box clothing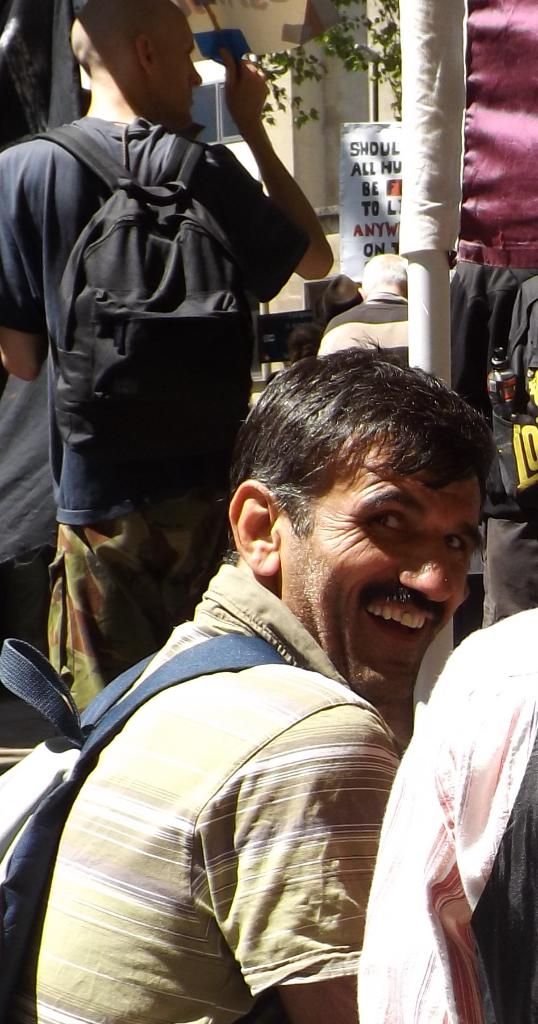
BBox(462, 258, 537, 625)
